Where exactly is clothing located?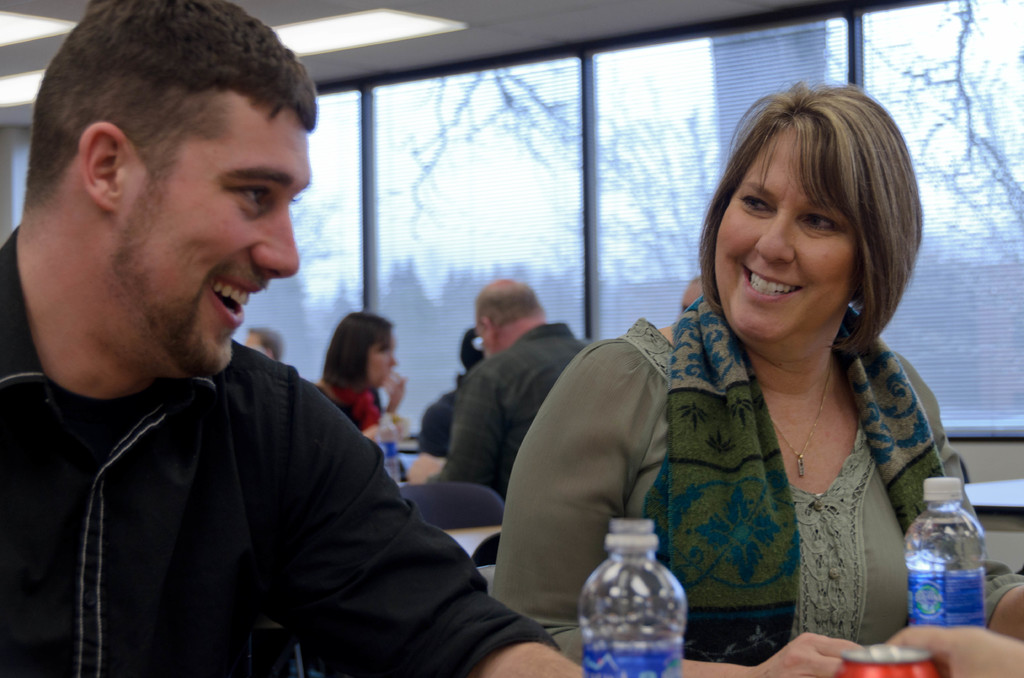
Its bounding box is locate(497, 318, 964, 661).
